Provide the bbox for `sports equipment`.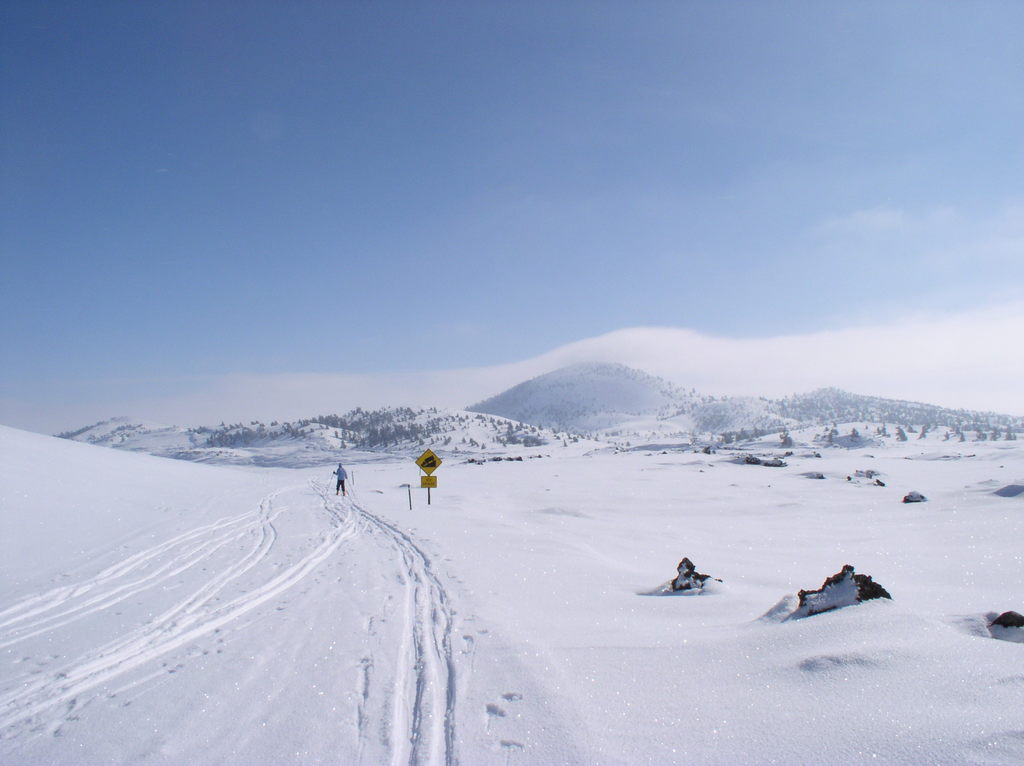
[348,479,358,499].
